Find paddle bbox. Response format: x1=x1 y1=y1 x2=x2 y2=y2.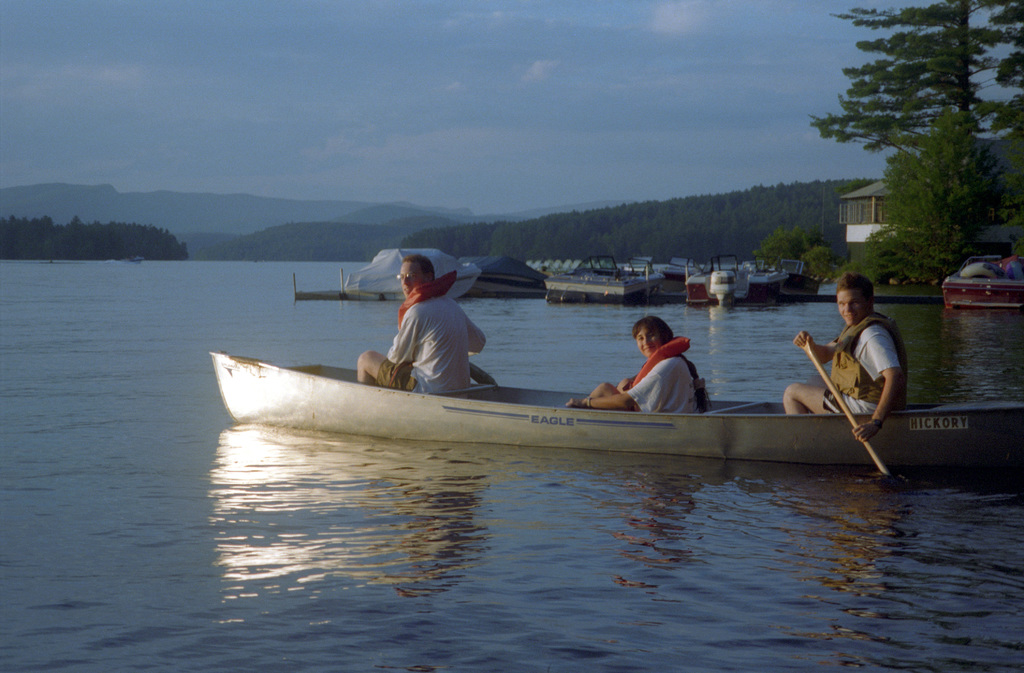
x1=804 y1=339 x2=895 y2=471.
